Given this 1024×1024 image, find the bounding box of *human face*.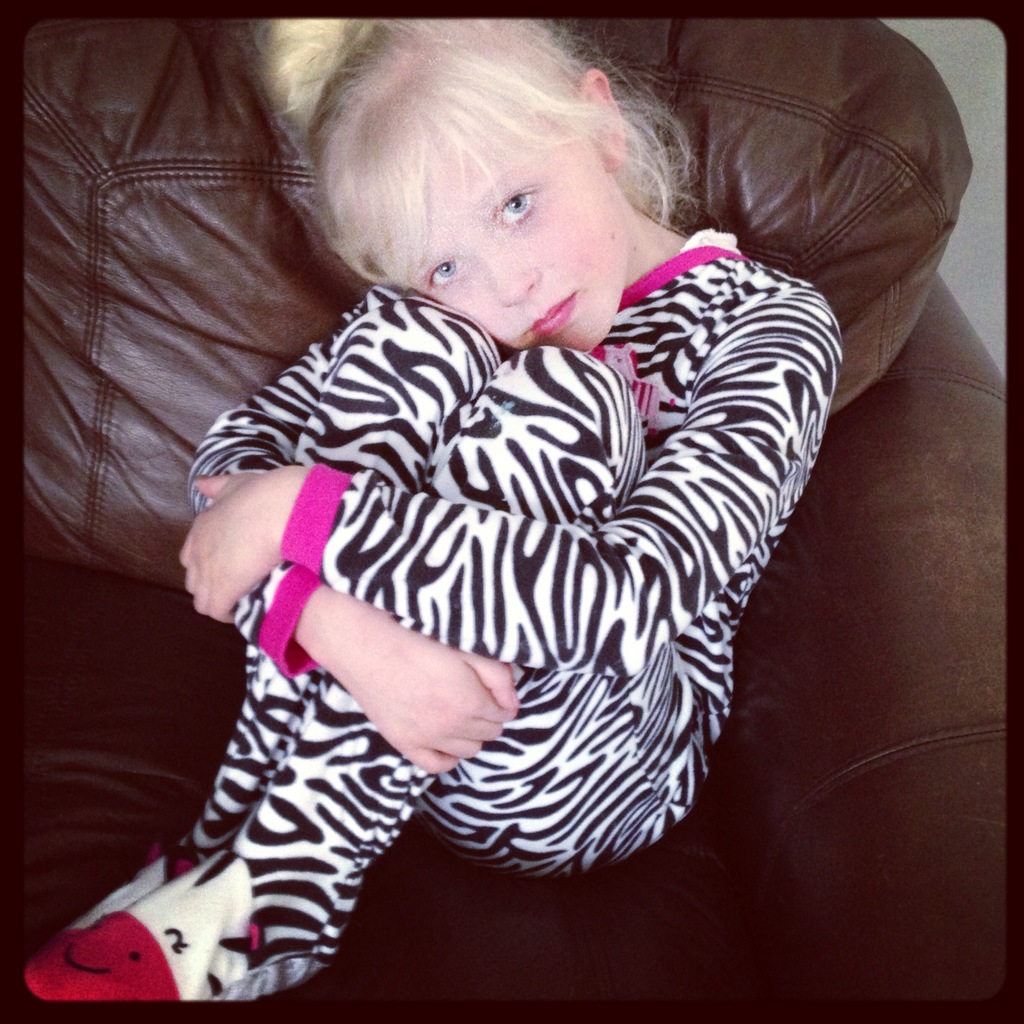
[left=401, top=127, right=634, bottom=345].
